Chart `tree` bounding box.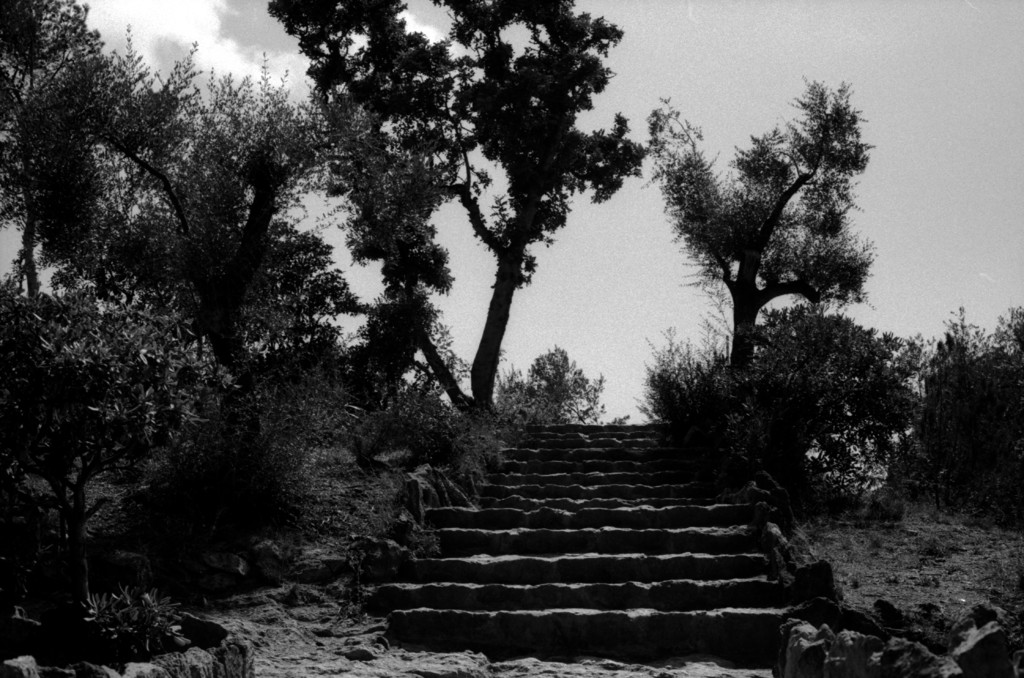
Charted: x1=268 y1=0 x2=649 y2=420.
